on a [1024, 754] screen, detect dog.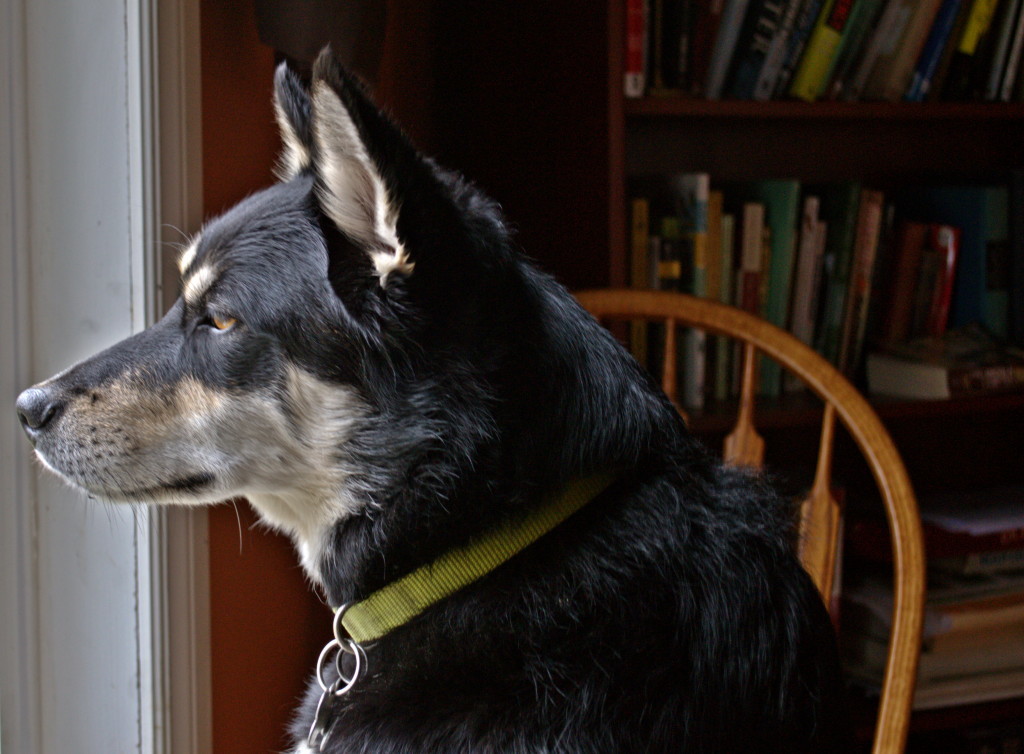
bbox=[14, 39, 873, 753].
